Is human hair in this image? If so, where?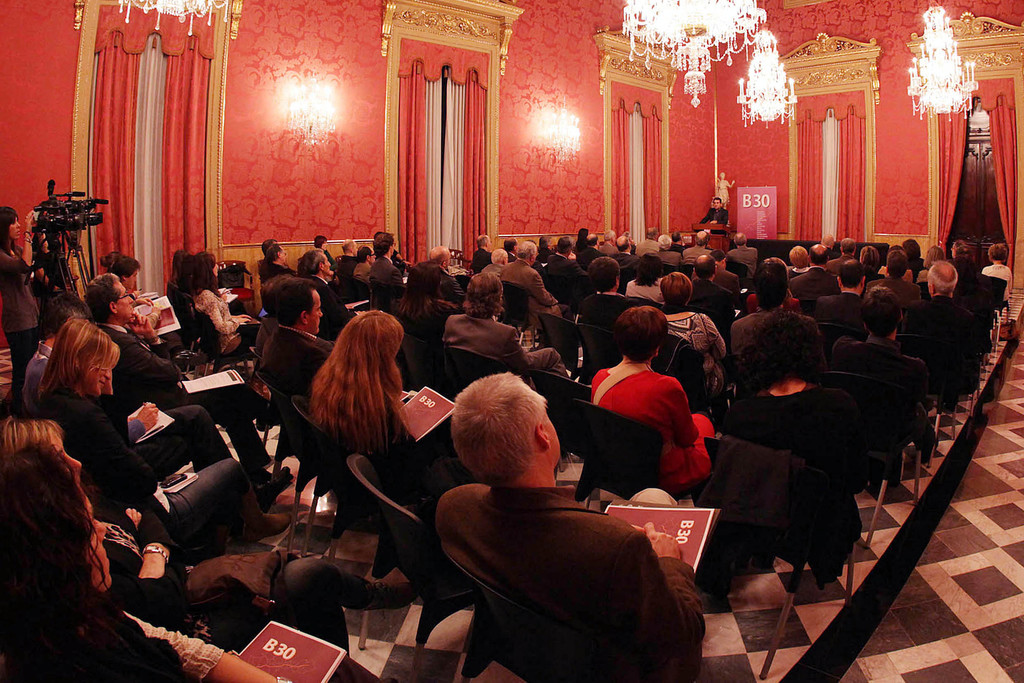
Yes, at bbox=(714, 198, 724, 207).
